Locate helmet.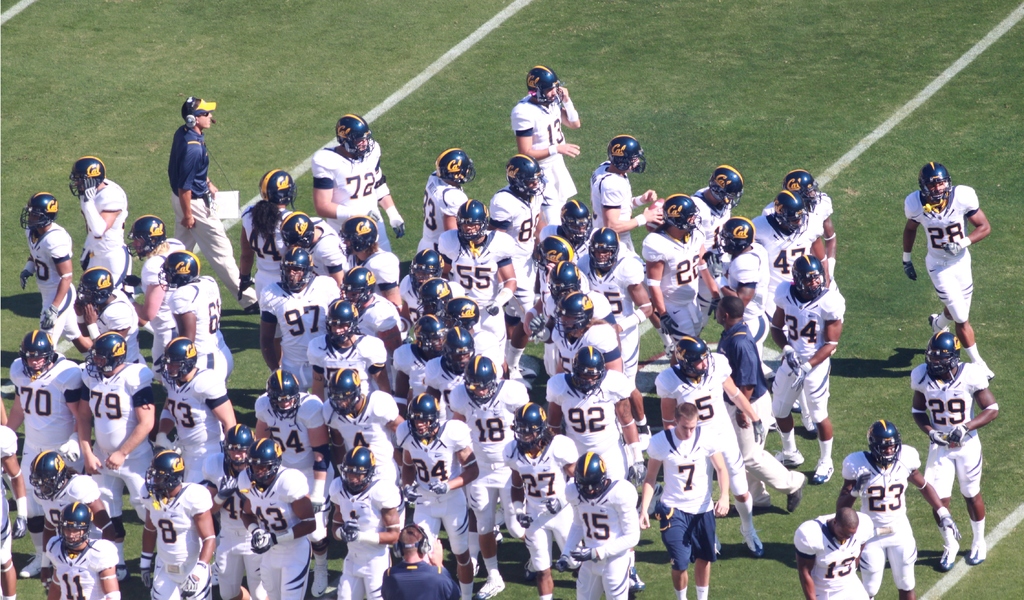
Bounding box: 65,156,106,199.
